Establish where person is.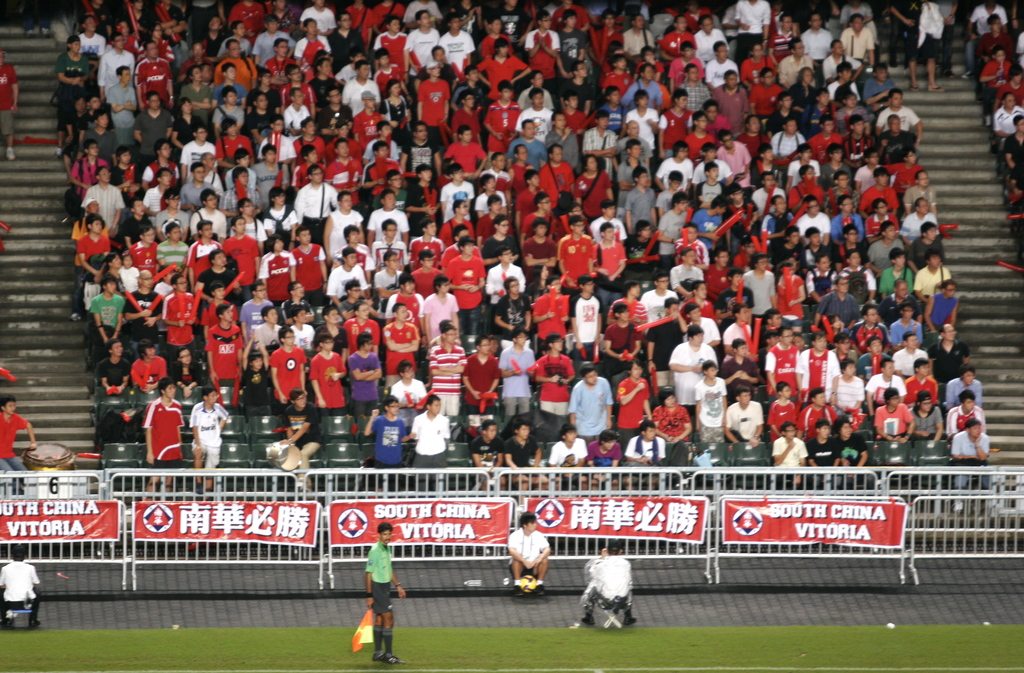
Established at <bbox>365, 397, 419, 481</bbox>.
